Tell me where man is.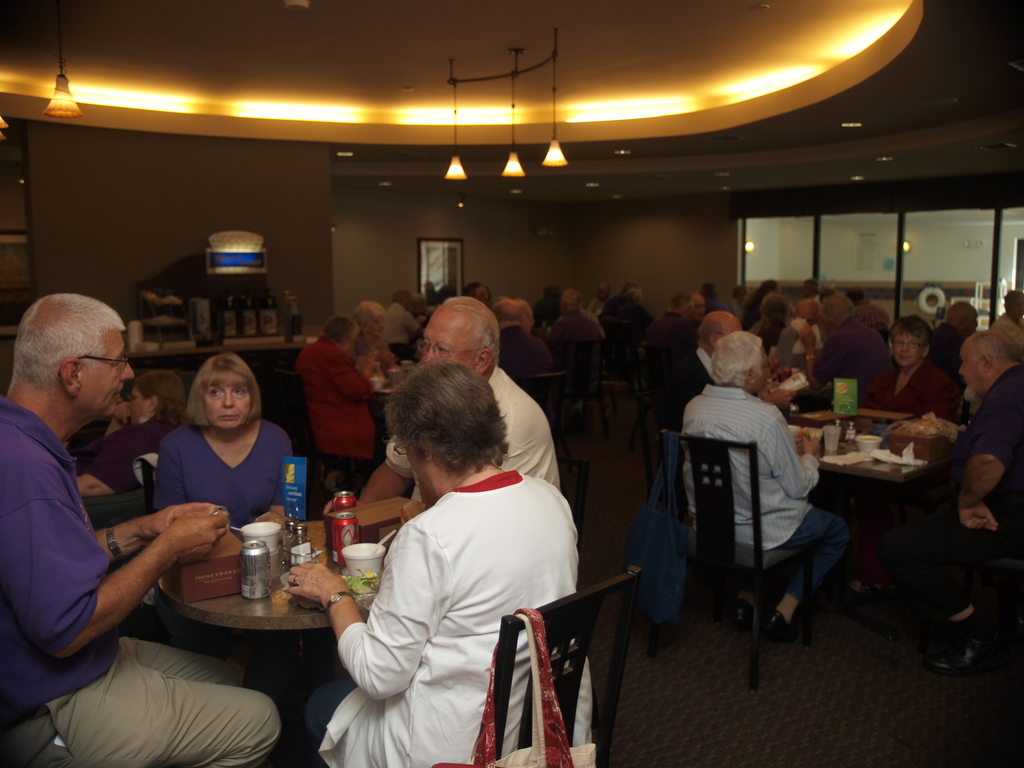
man is at x1=747 y1=287 x2=775 y2=351.
